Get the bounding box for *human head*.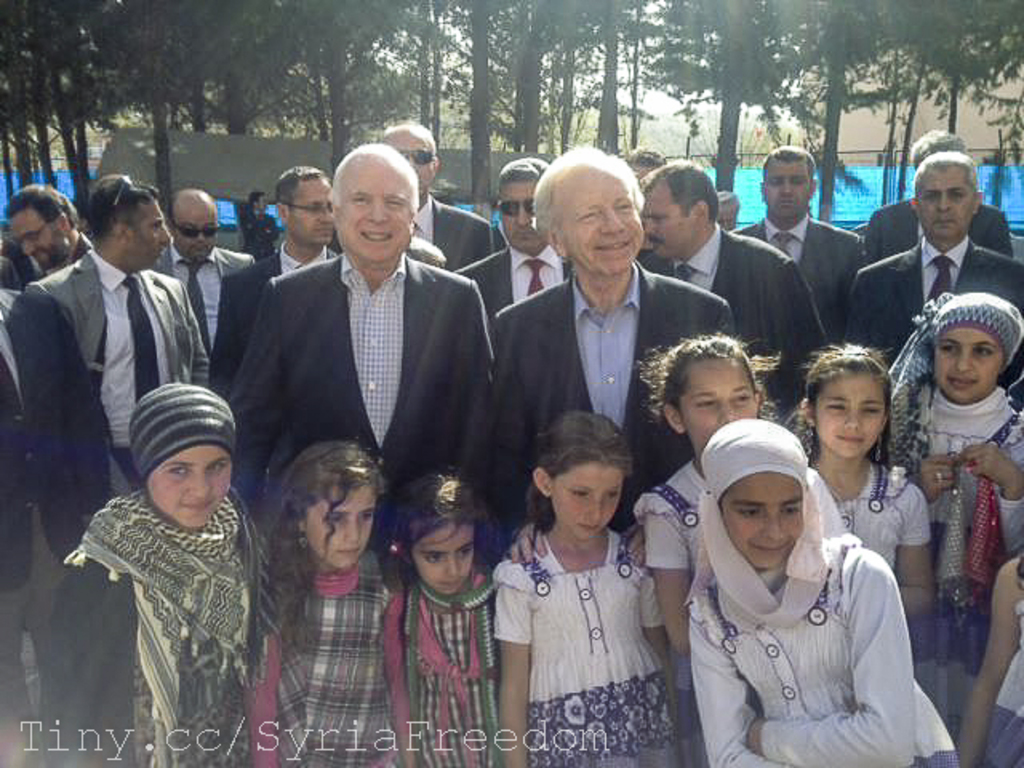
[x1=6, y1=182, x2=77, y2=266].
